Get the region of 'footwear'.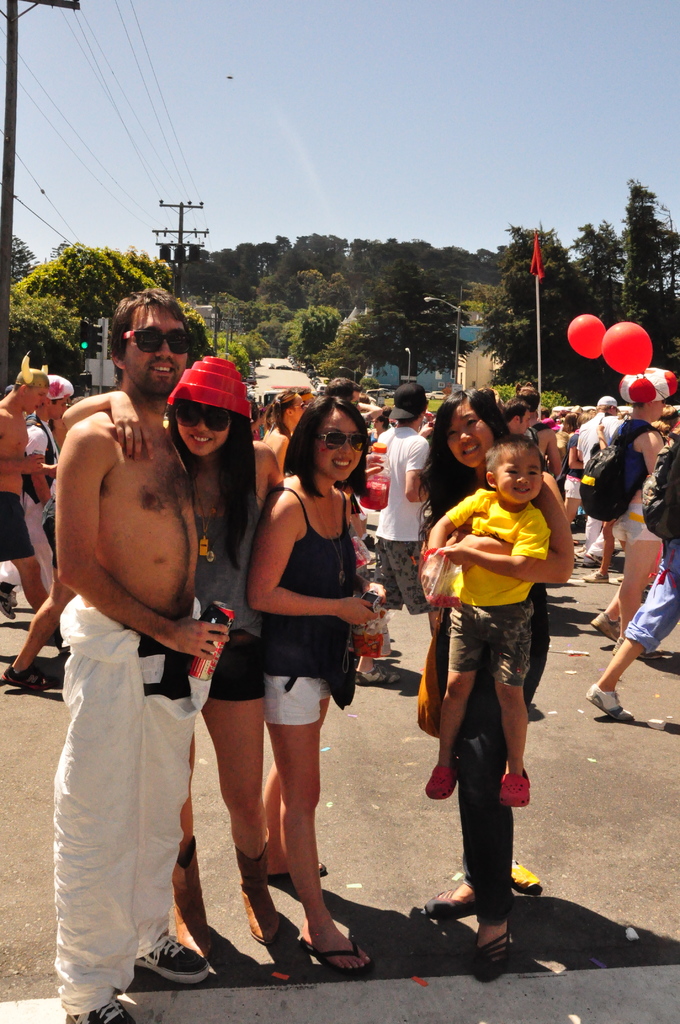
pyautogui.locateOnScreen(133, 932, 215, 979).
